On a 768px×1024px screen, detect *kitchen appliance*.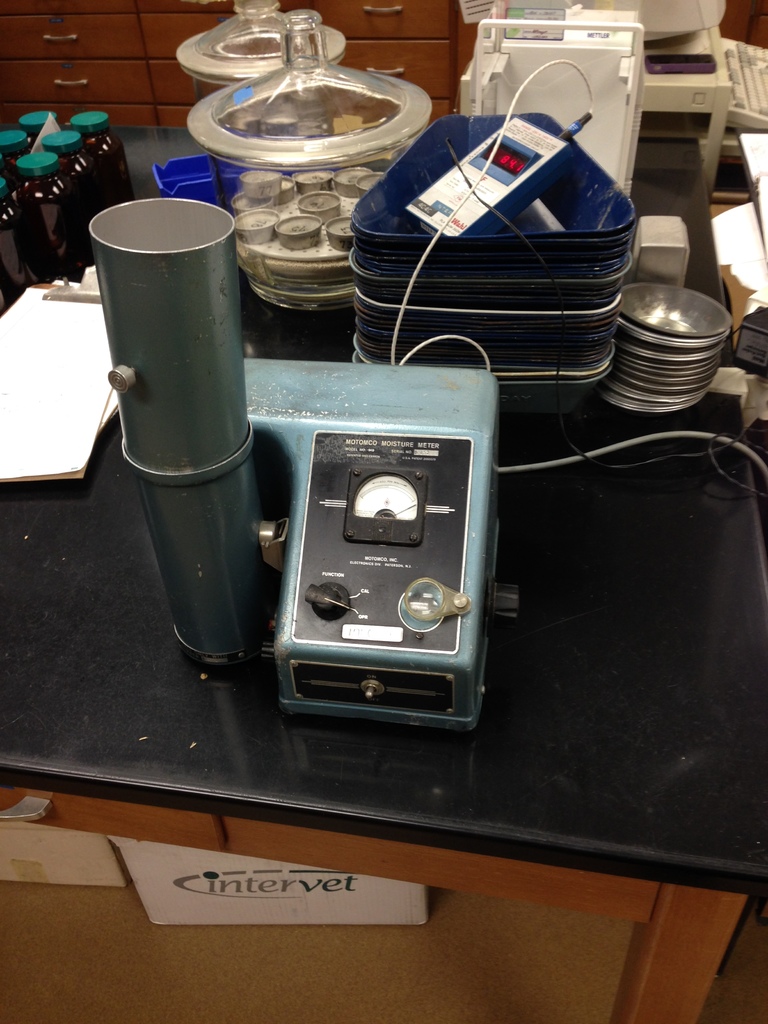
<bbox>0, 131, 28, 159</bbox>.
